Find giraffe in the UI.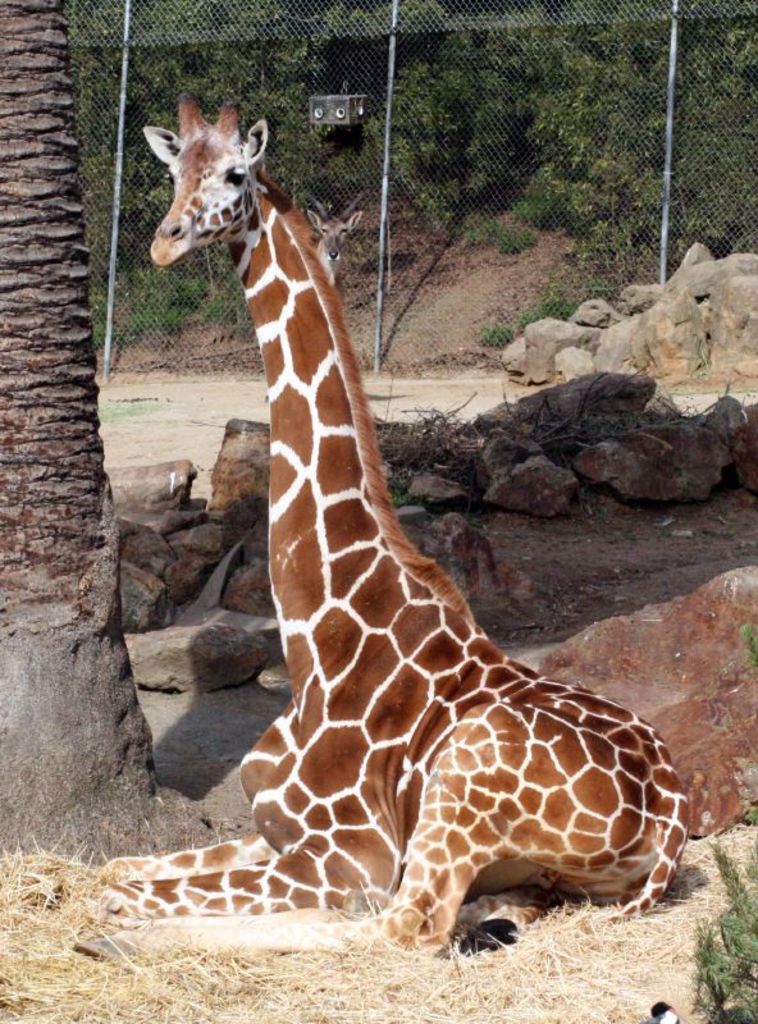
UI element at bbox=(74, 90, 732, 957).
